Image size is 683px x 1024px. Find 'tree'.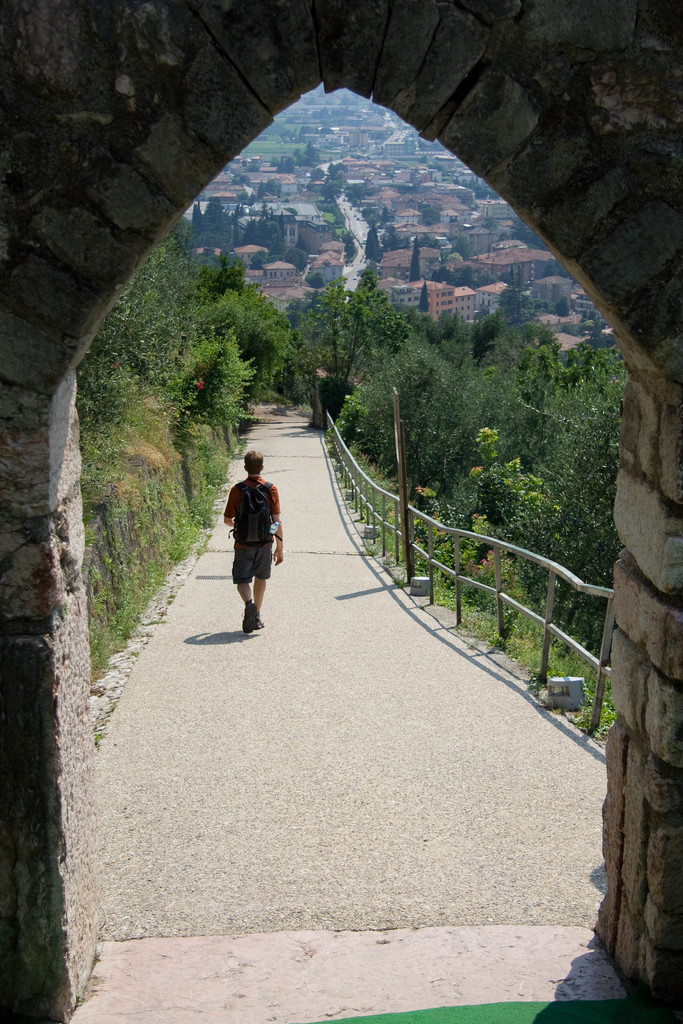
[527,349,579,406].
